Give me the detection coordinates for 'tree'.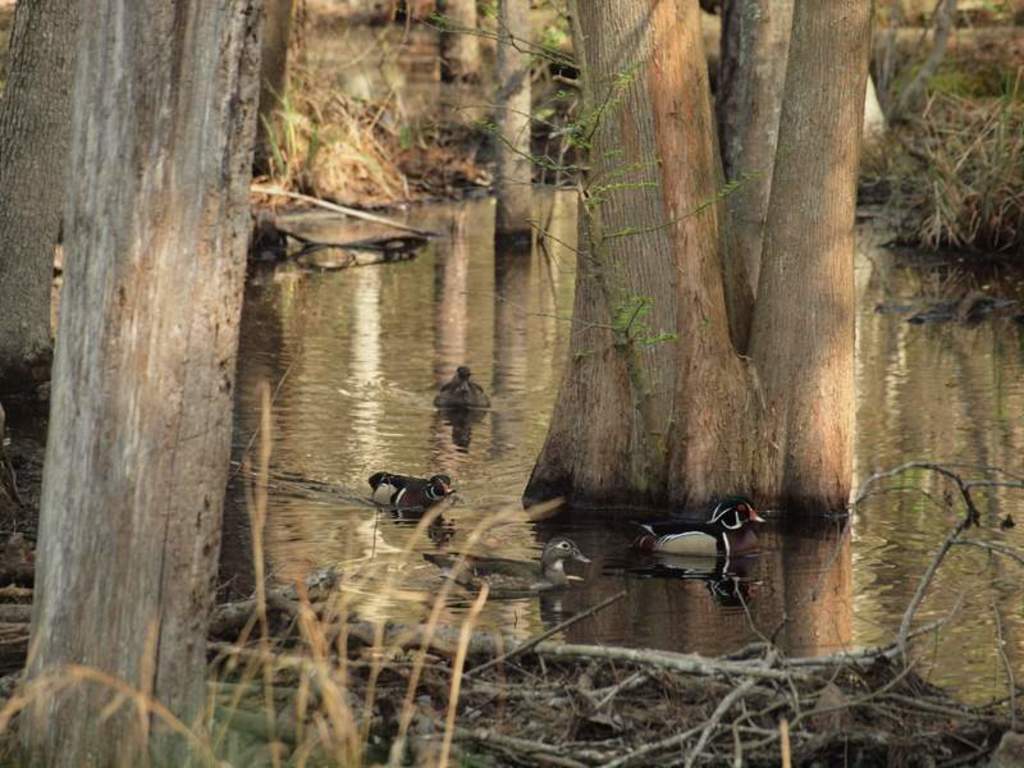
[524,0,852,522].
